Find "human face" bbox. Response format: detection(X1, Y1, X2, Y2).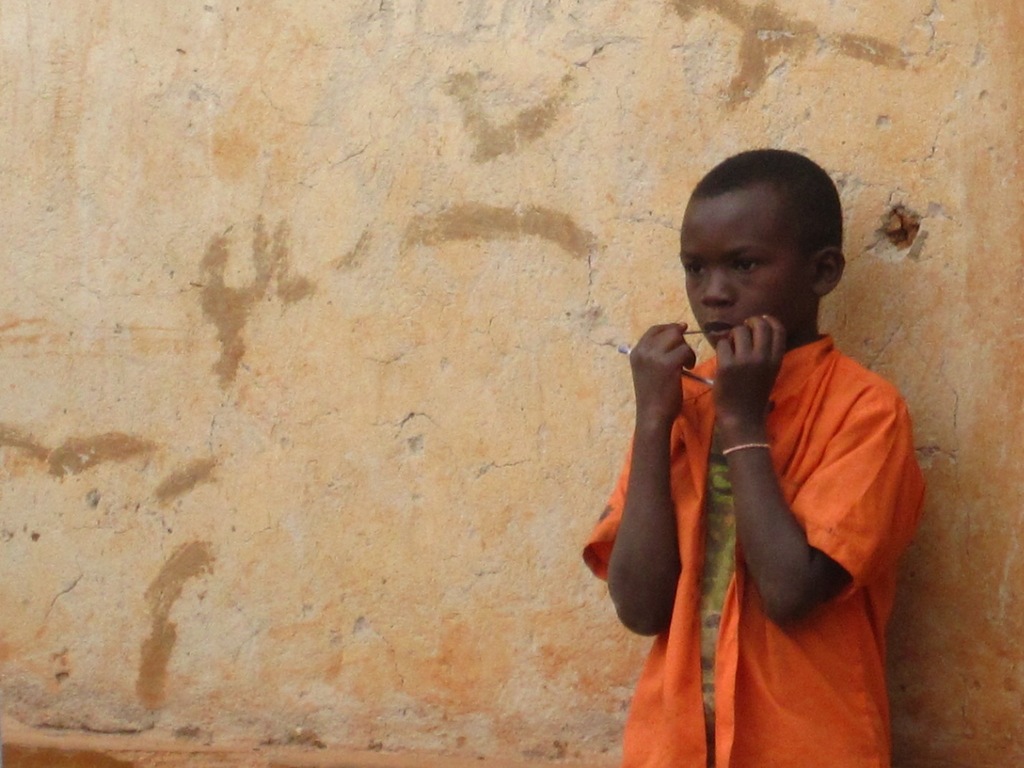
detection(678, 205, 813, 351).
